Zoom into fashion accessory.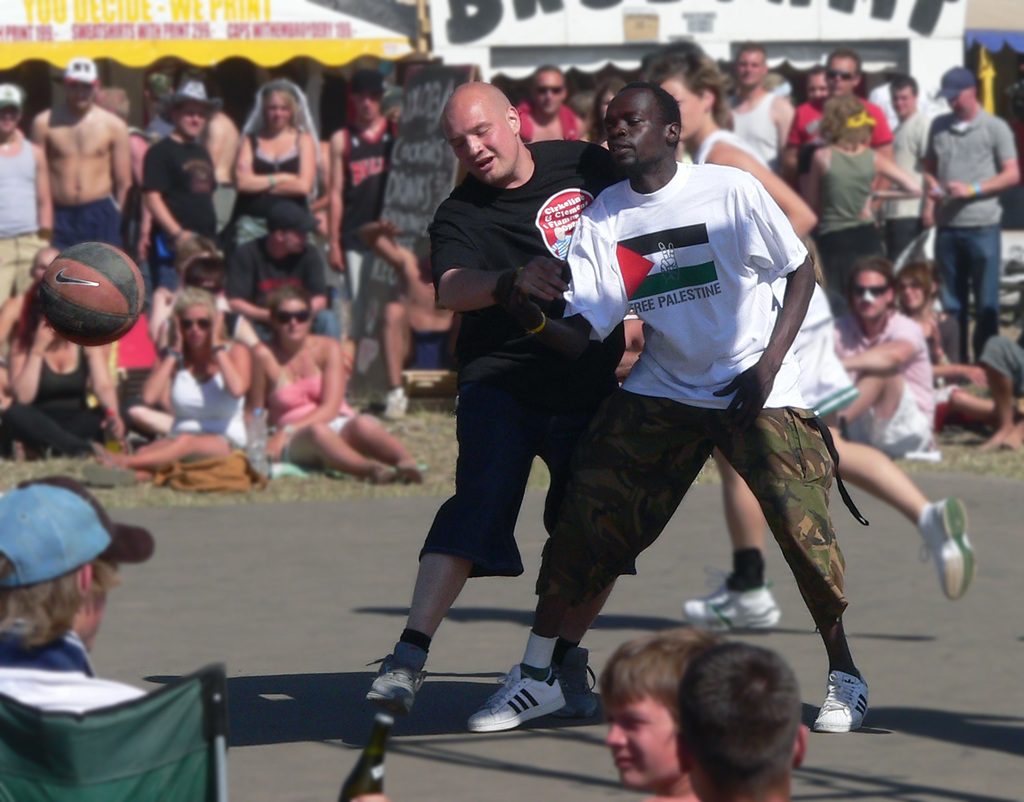
Zoom target: <region>266, 202, 321, 230</region>.
